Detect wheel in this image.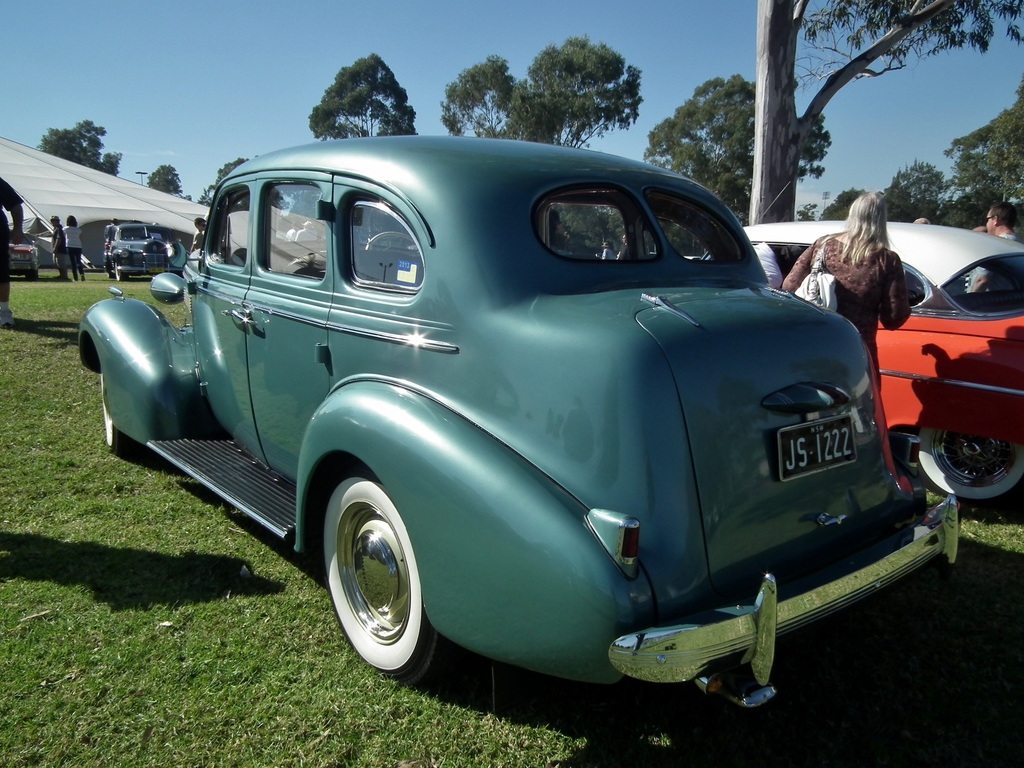
Detection: bbox=[102, 264, 115, 278].
